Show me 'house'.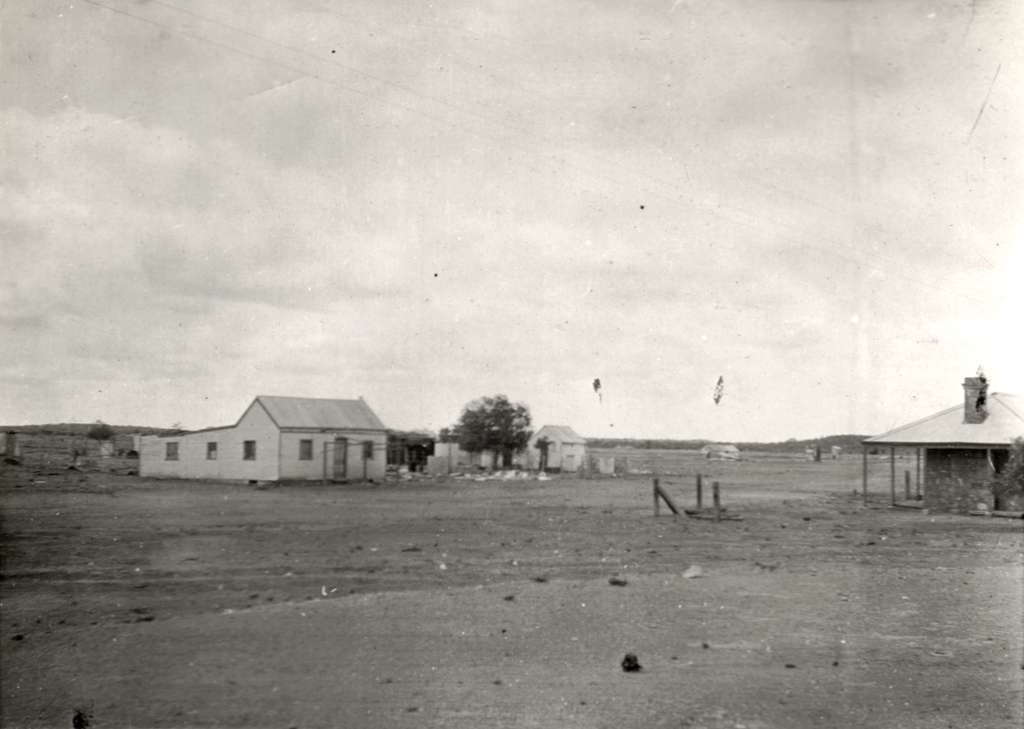
'house' is here: {"x1": 860, "y1": 375, "x2": 1023, "y2": 516}.
